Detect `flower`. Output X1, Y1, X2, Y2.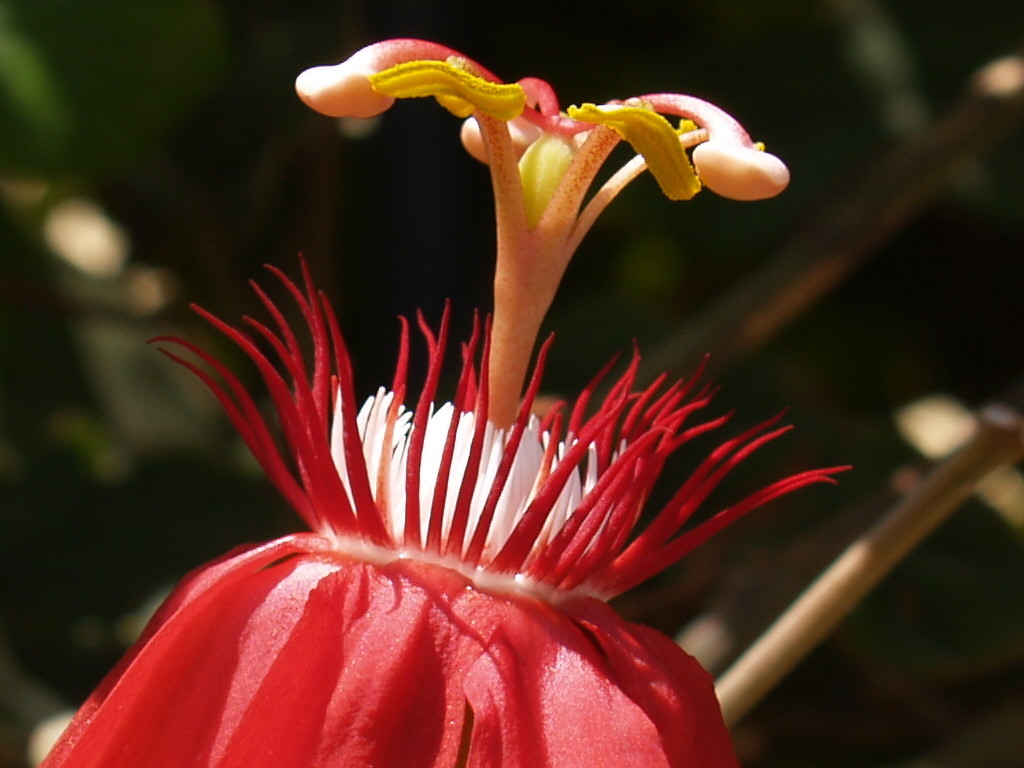
39, 36, 851, 767.
